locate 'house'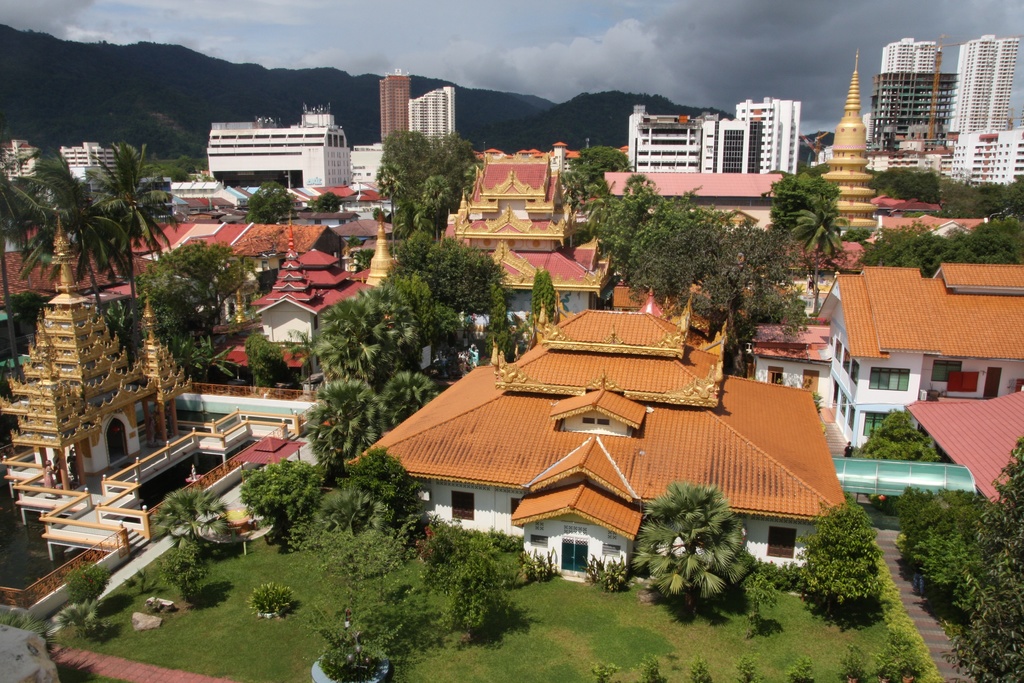
384/279/845/589
